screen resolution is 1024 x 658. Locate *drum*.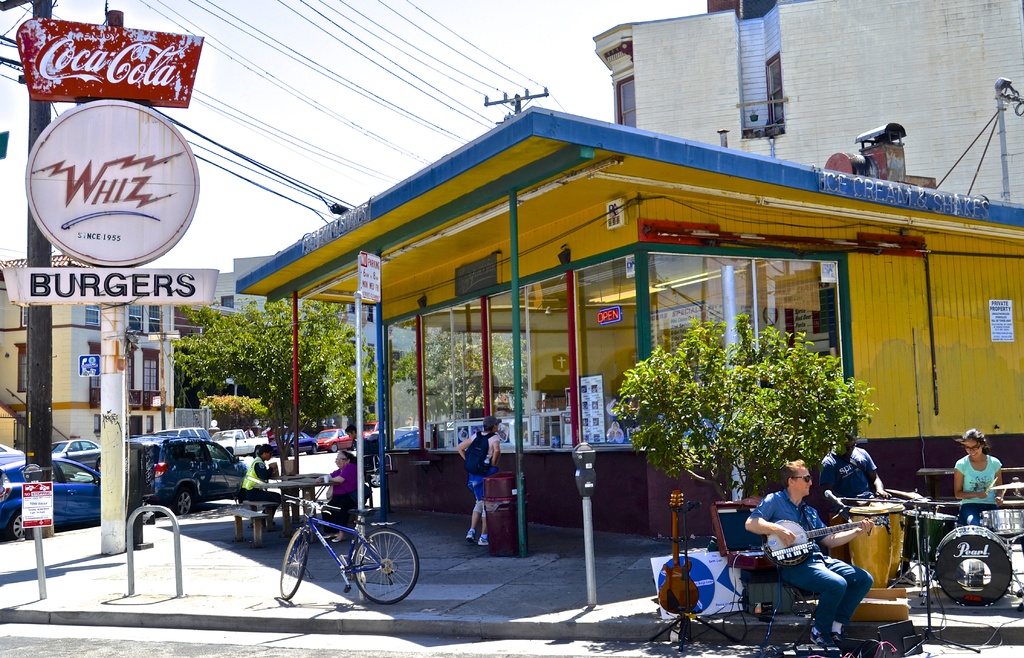
(x1=847, y1=502, x2=893, y2=589).
